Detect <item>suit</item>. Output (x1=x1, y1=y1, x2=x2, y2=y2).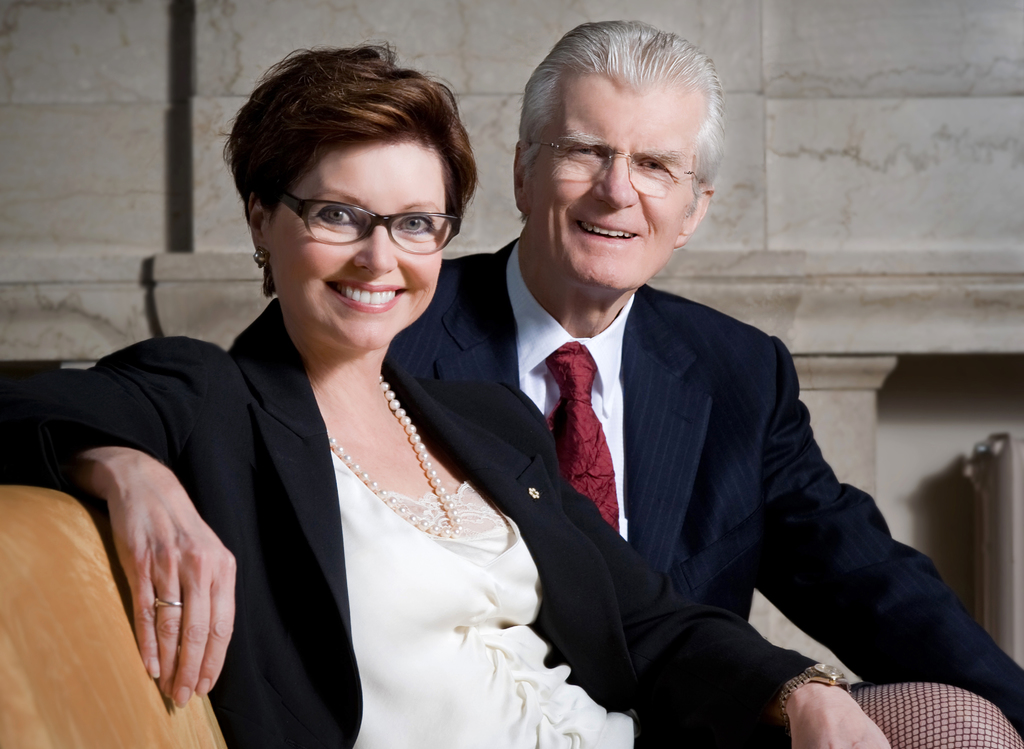
(x1=433, y1=175, x2=922, y2=737).
